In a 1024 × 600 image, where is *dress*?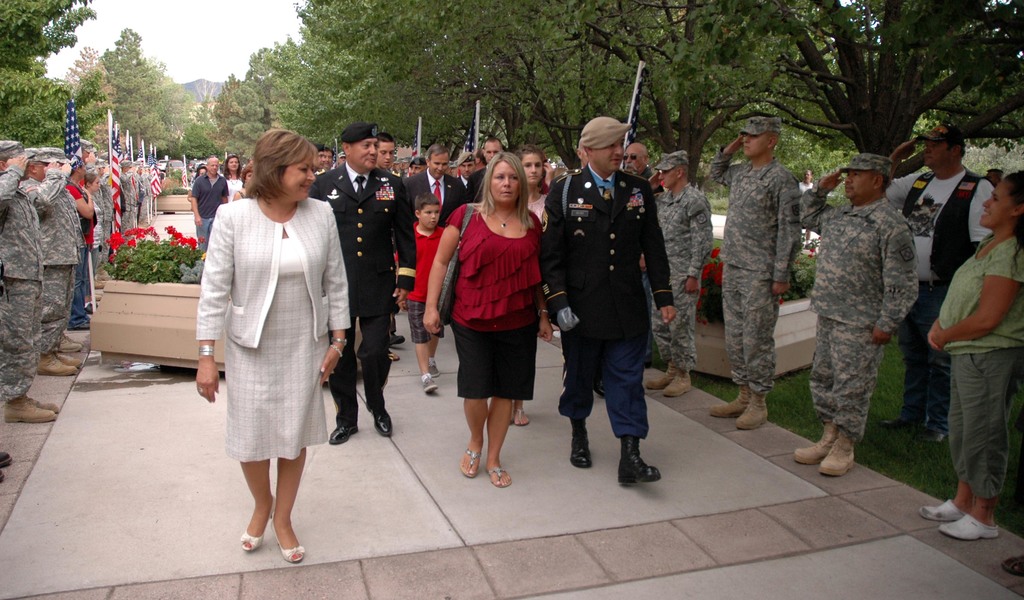
detection(225, 236, 328, 466).
